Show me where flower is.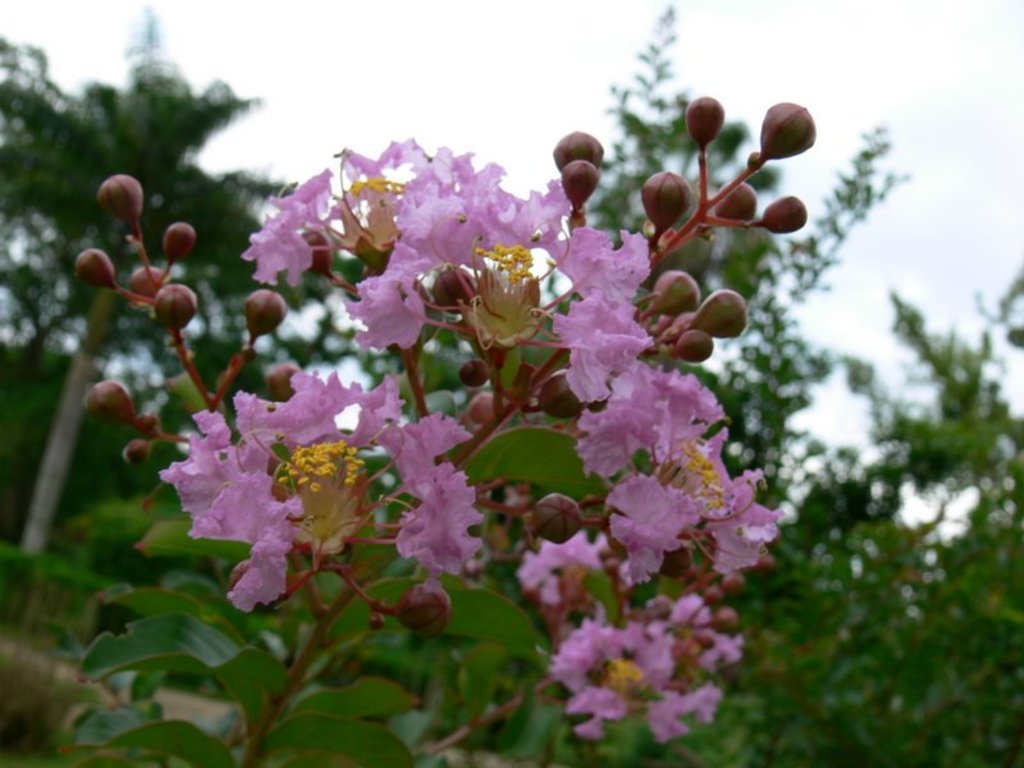
flower is at [362,402,489,600].
